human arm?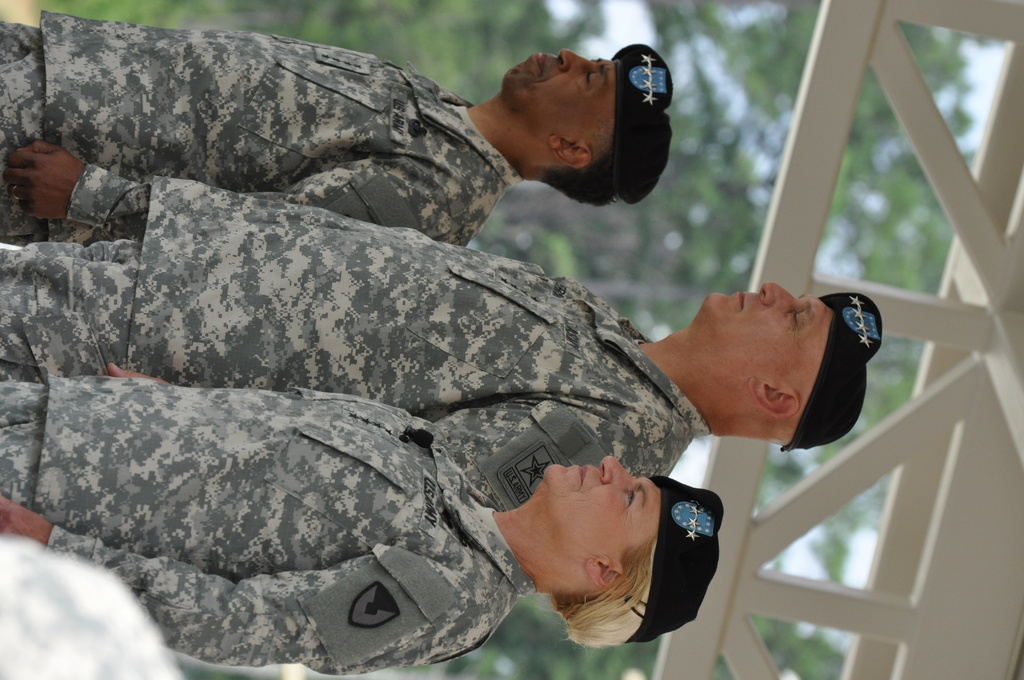
[left=10, top=140, right=449, bottom=239]
